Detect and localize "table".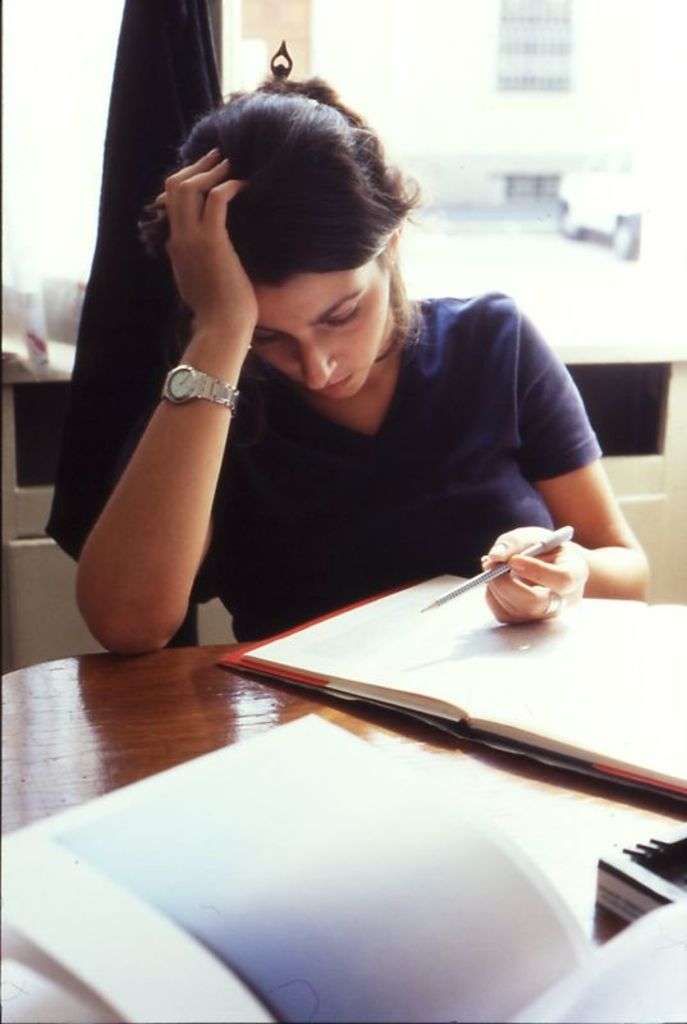
Localized at [x1=9, y1=526, x2=686, y2=1023].
